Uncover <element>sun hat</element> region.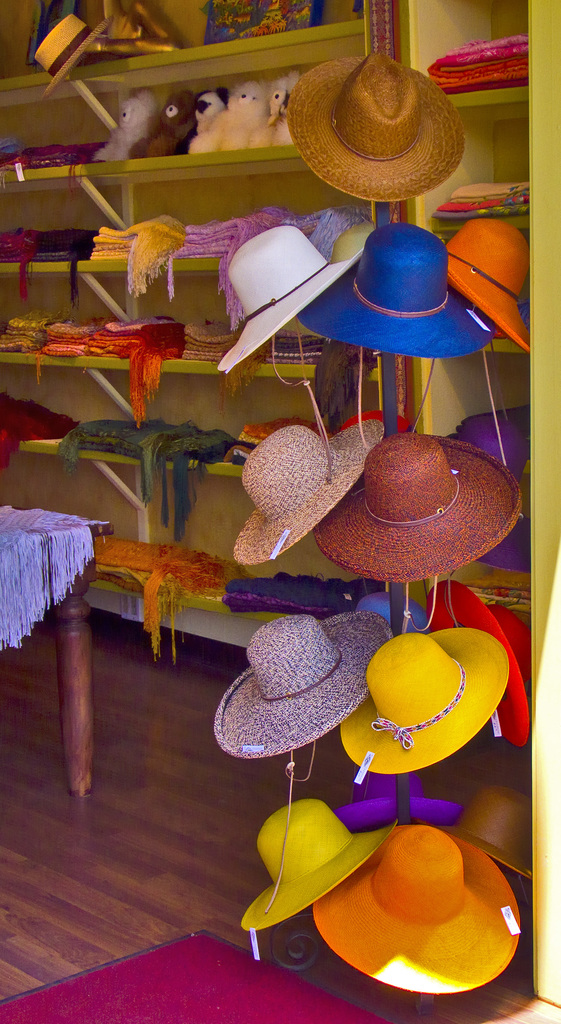
Uncovered: <region>213, 232, 369, 468</region>.
